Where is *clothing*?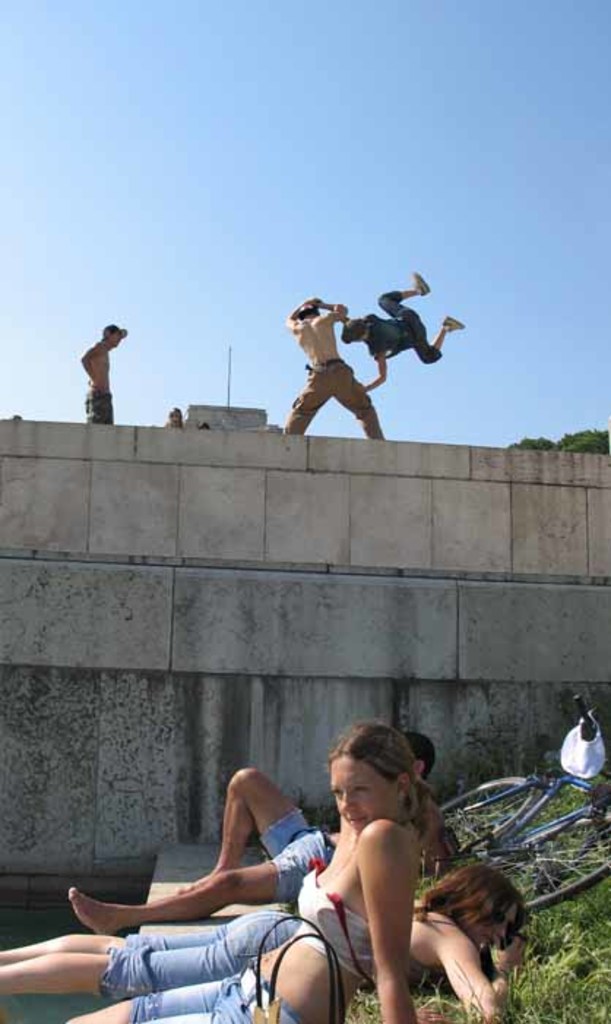
pyautogui.locateOnScreen(367, 288, 444, 366).
